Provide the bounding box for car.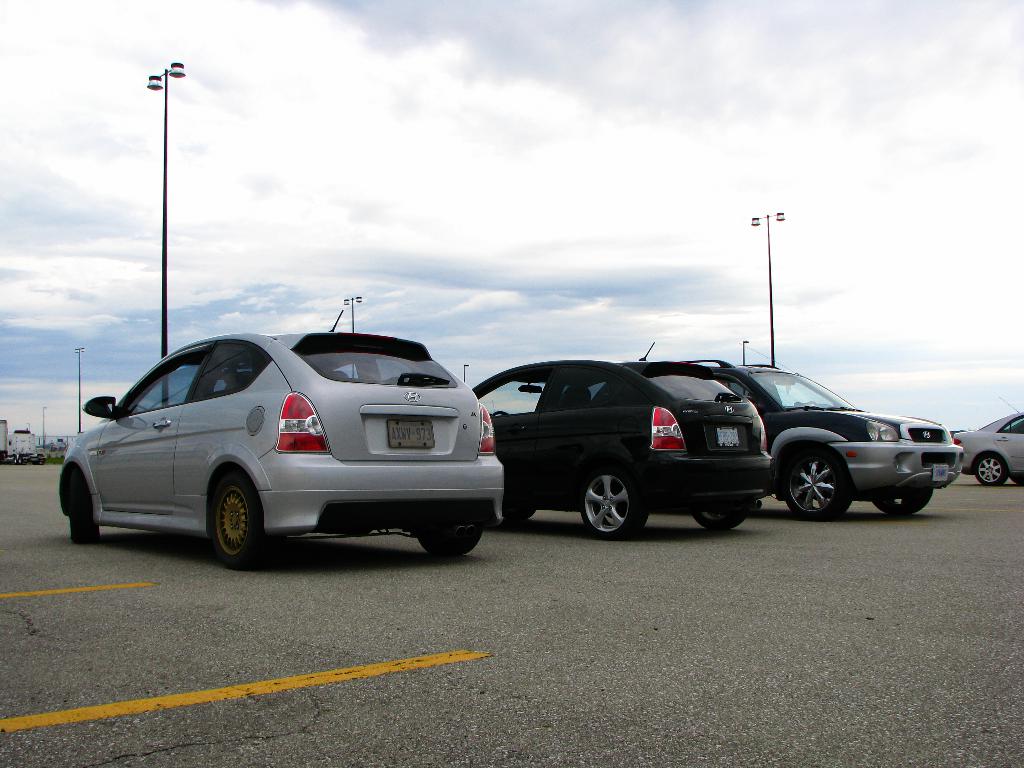
[58,308,504,564].
